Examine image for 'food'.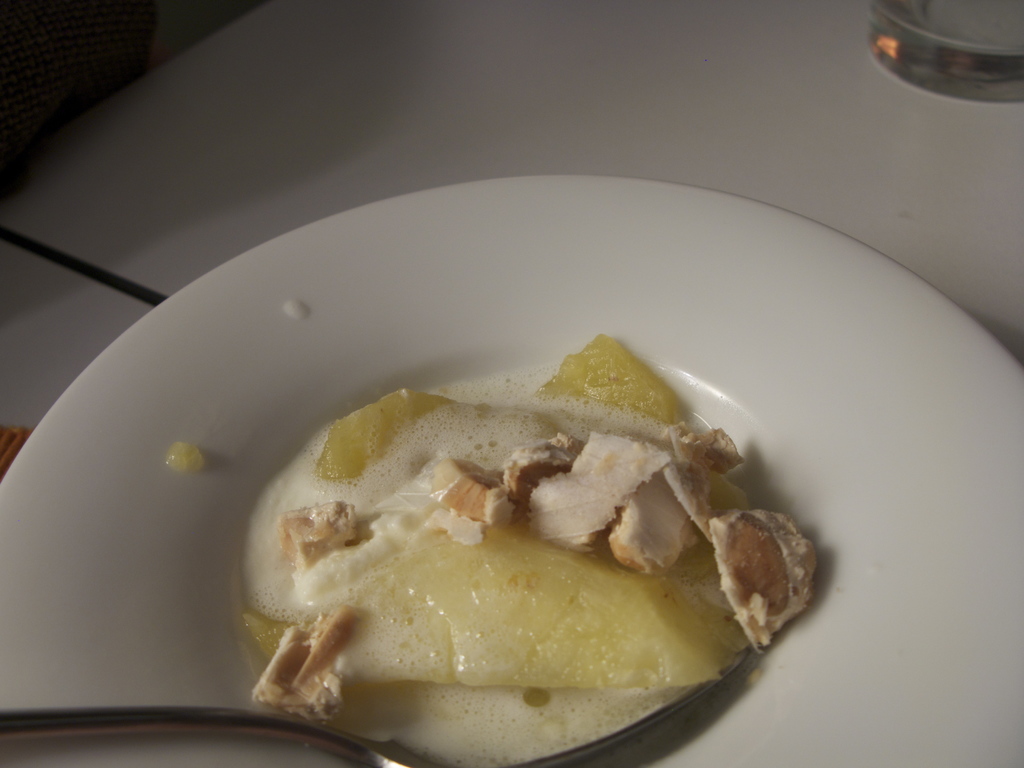
Examination result: bbox=(227, 359, 794, 743).
